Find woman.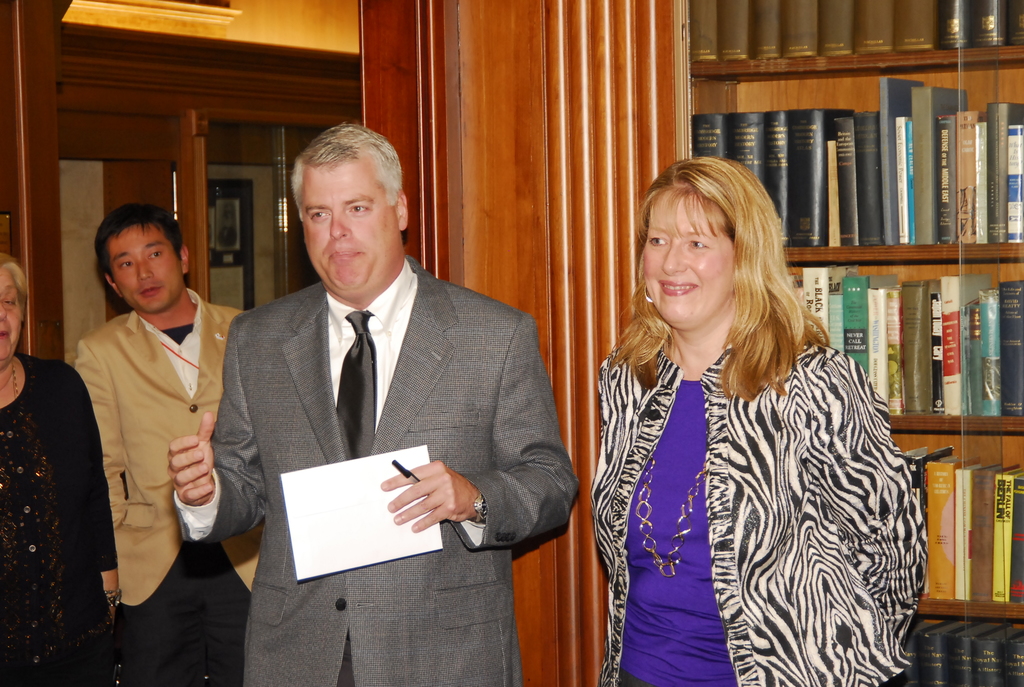
region(588, 150, 925, 686).
